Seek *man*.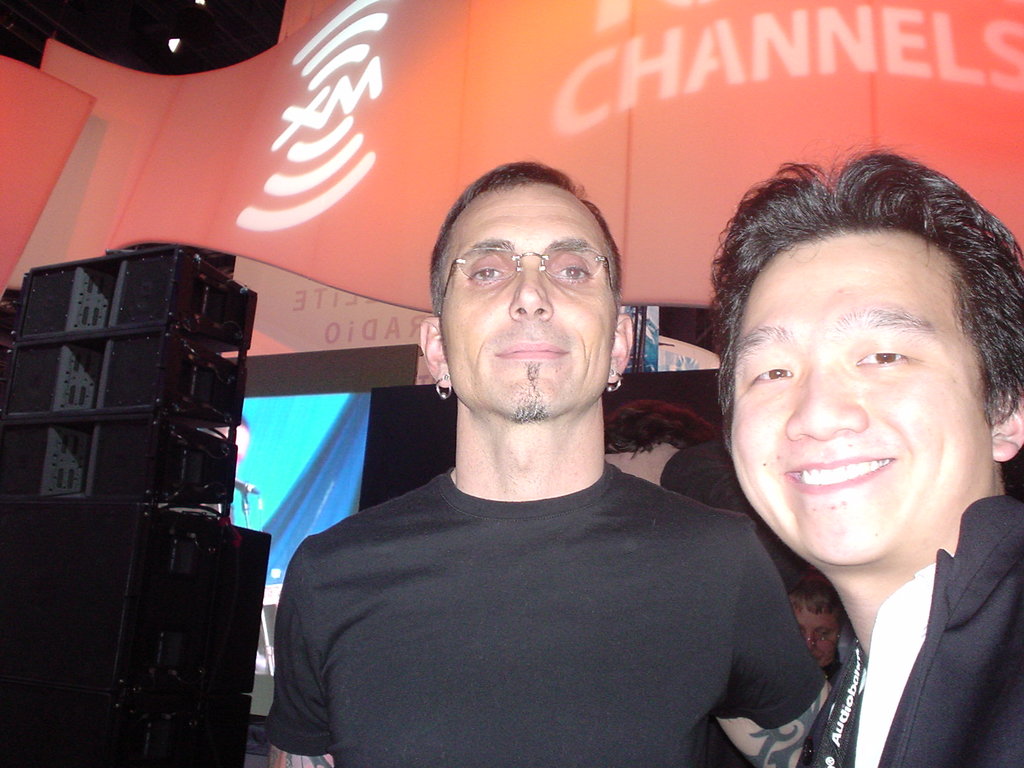
(244, 153, 844, 756).
